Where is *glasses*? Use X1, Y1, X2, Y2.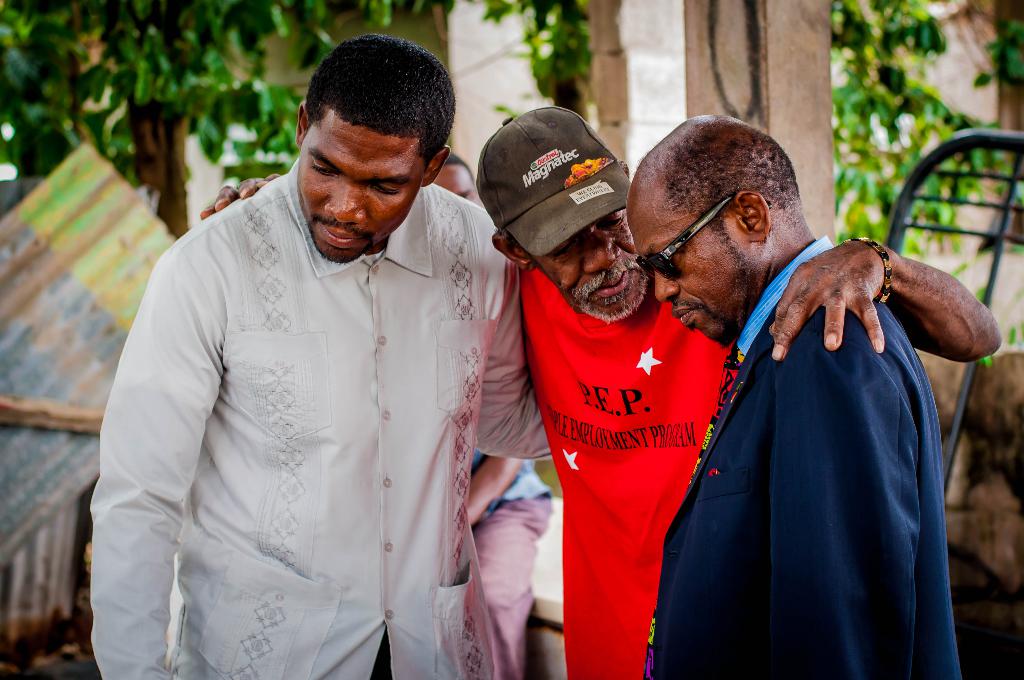
628, 194, 770, 282.
